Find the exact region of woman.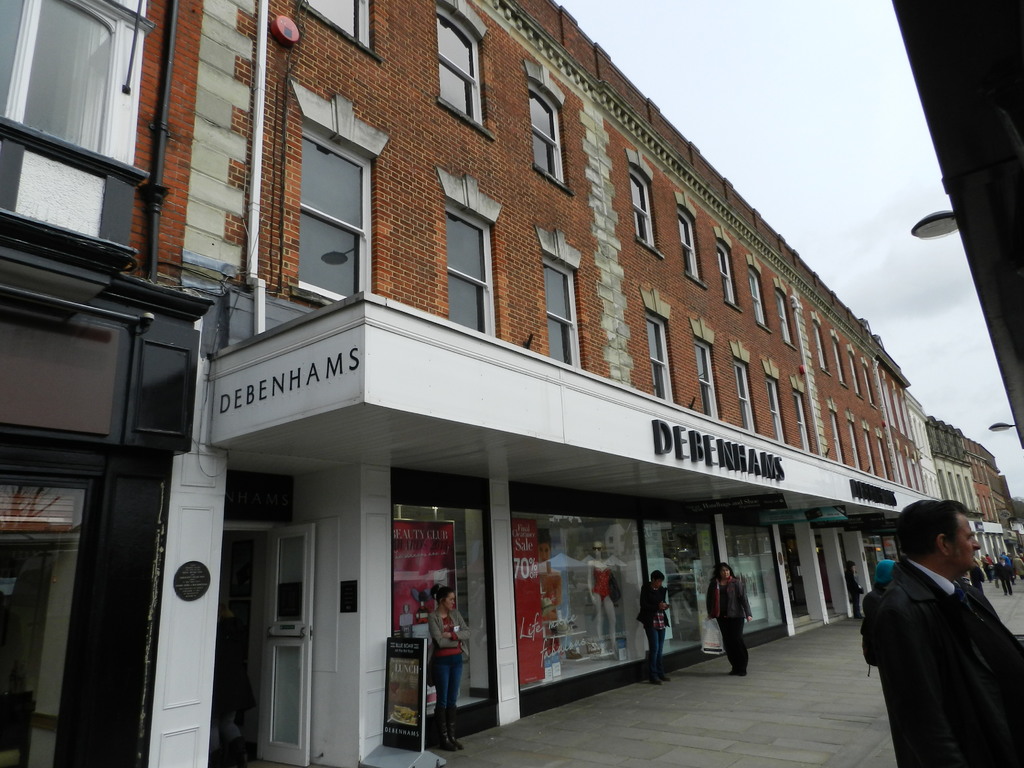
Exact region: (left=424, top=580, right=474, bottom=749).
